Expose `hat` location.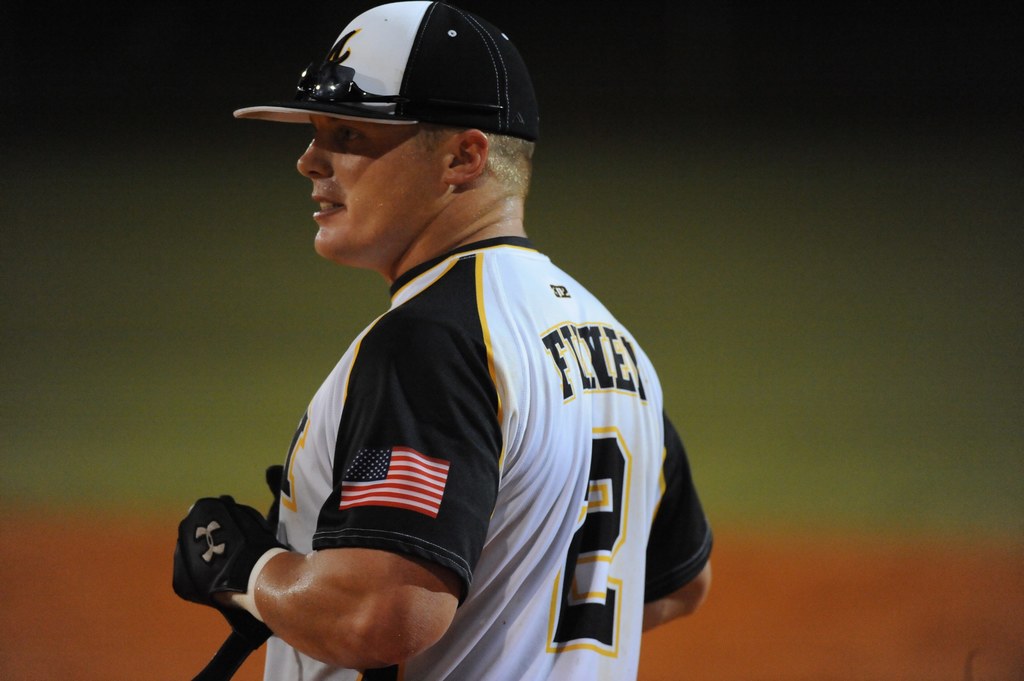
Exposed at (left=231, top=1, right=542, bottom=141).
